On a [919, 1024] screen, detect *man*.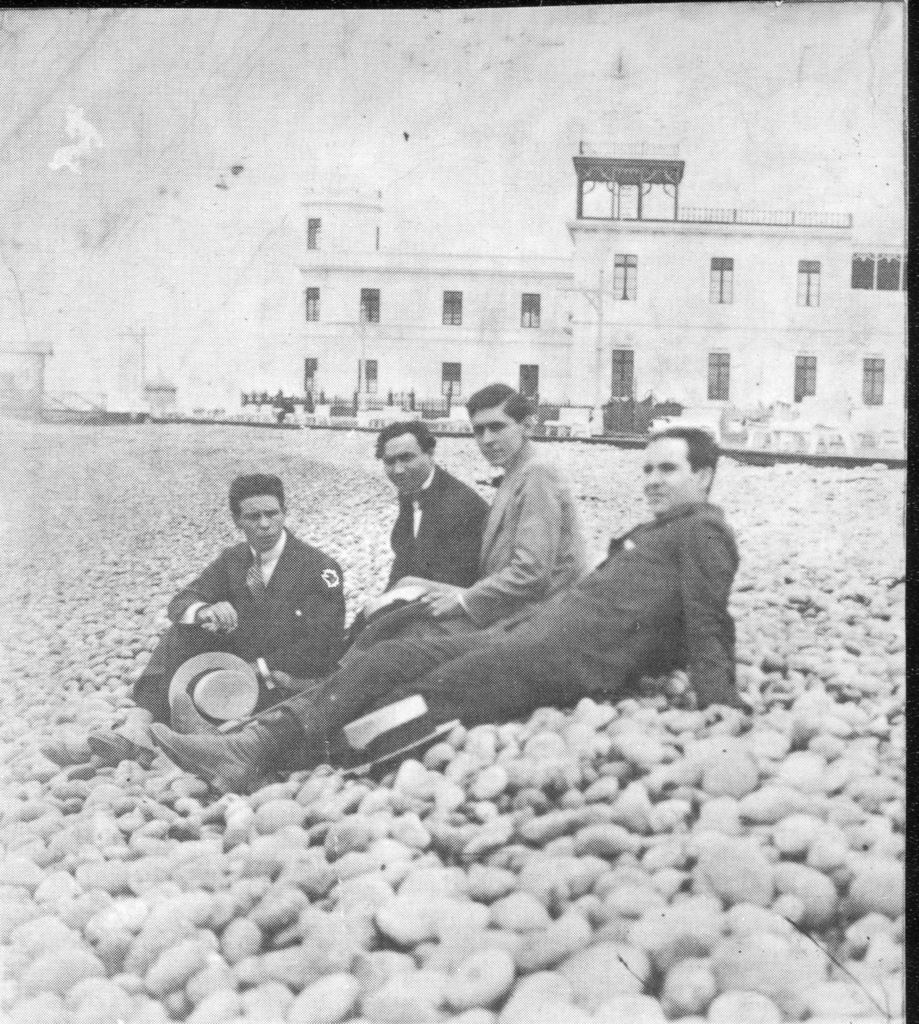
47, 476, 337, 766.
